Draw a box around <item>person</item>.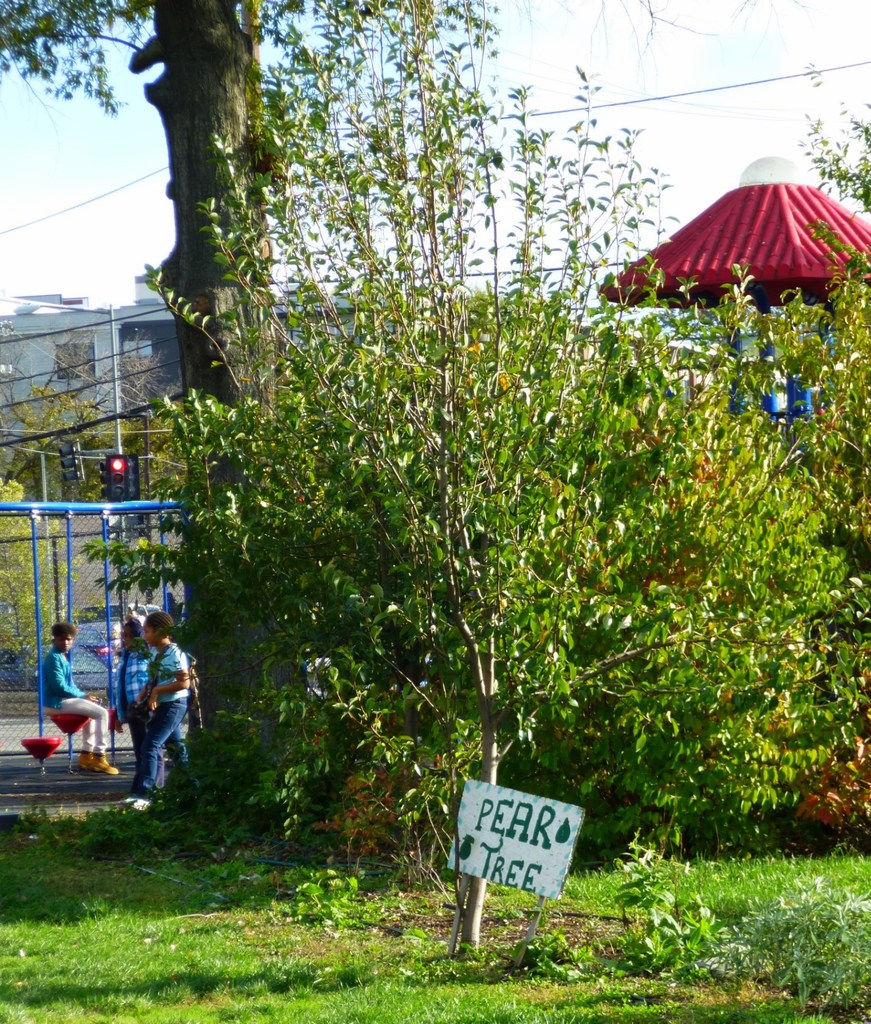
(left=42, top=624, right=123, bottom=785).
